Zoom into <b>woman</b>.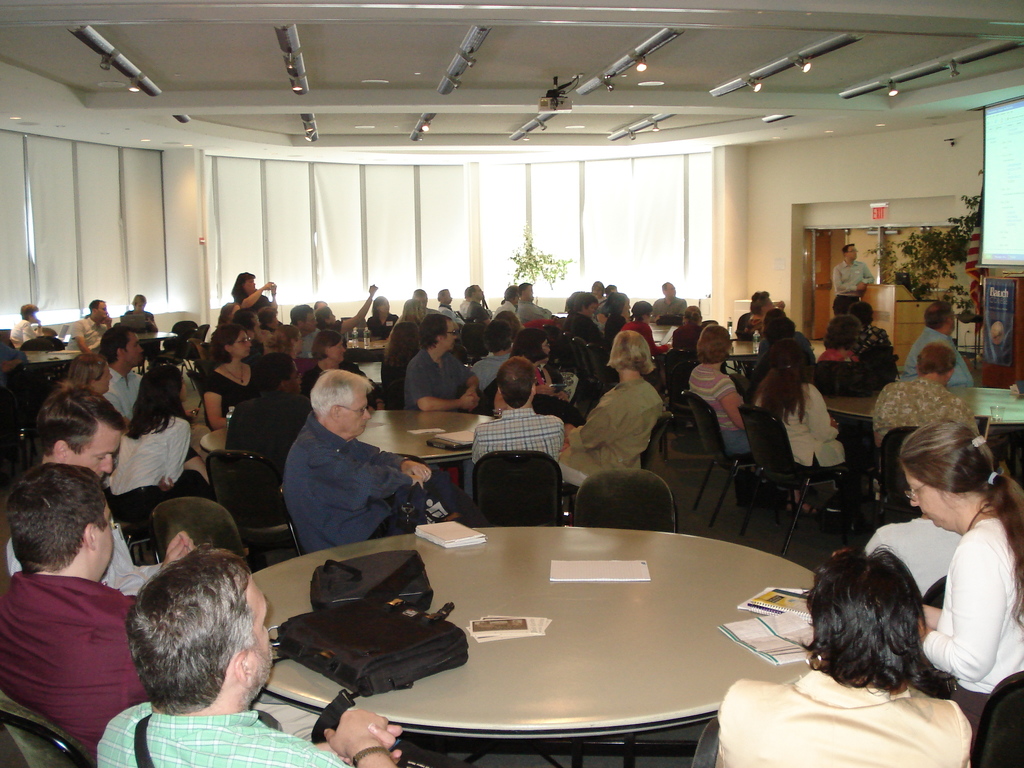
Zoom target: <region>367, 292, 401, 337</region>.
